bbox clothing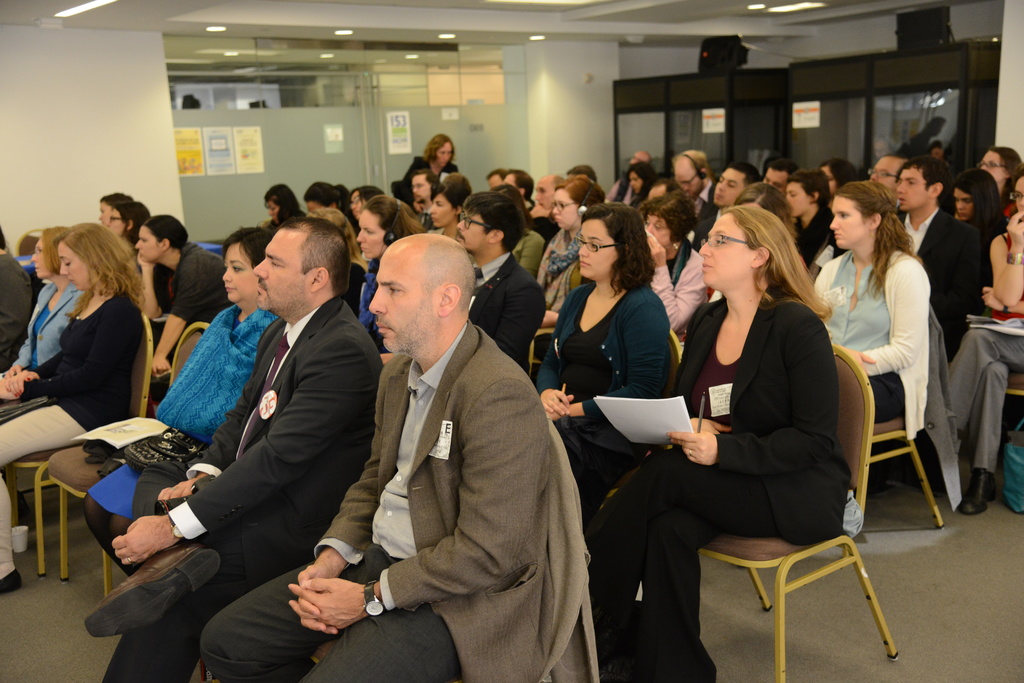
(x1=368, y1=261, x2=382, y2=348)
